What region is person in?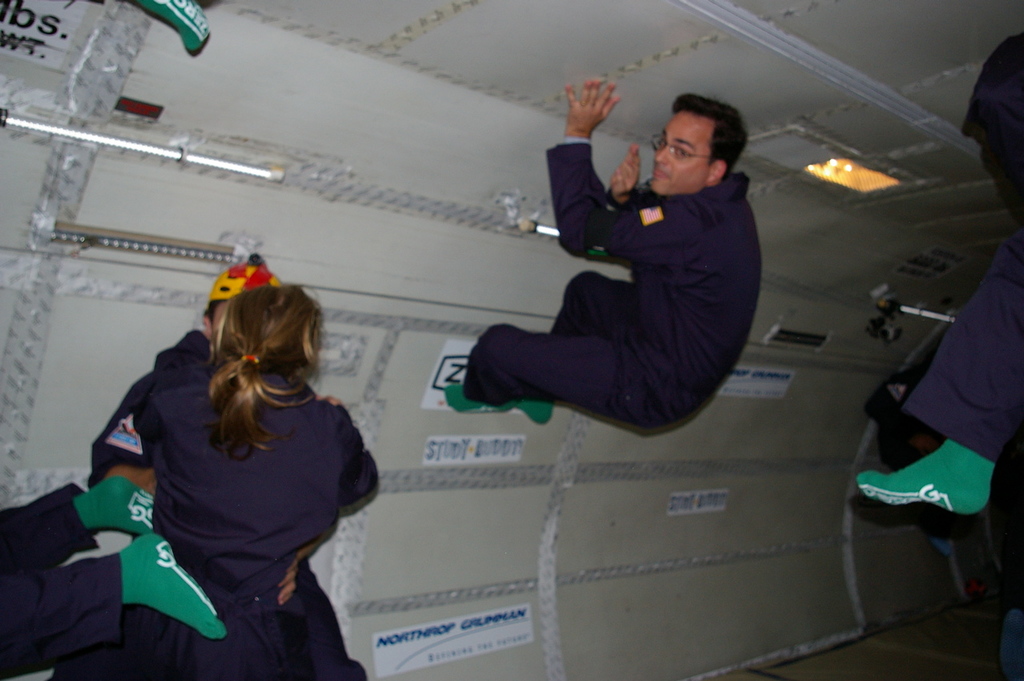
crop(447, 82, 763, 423).
